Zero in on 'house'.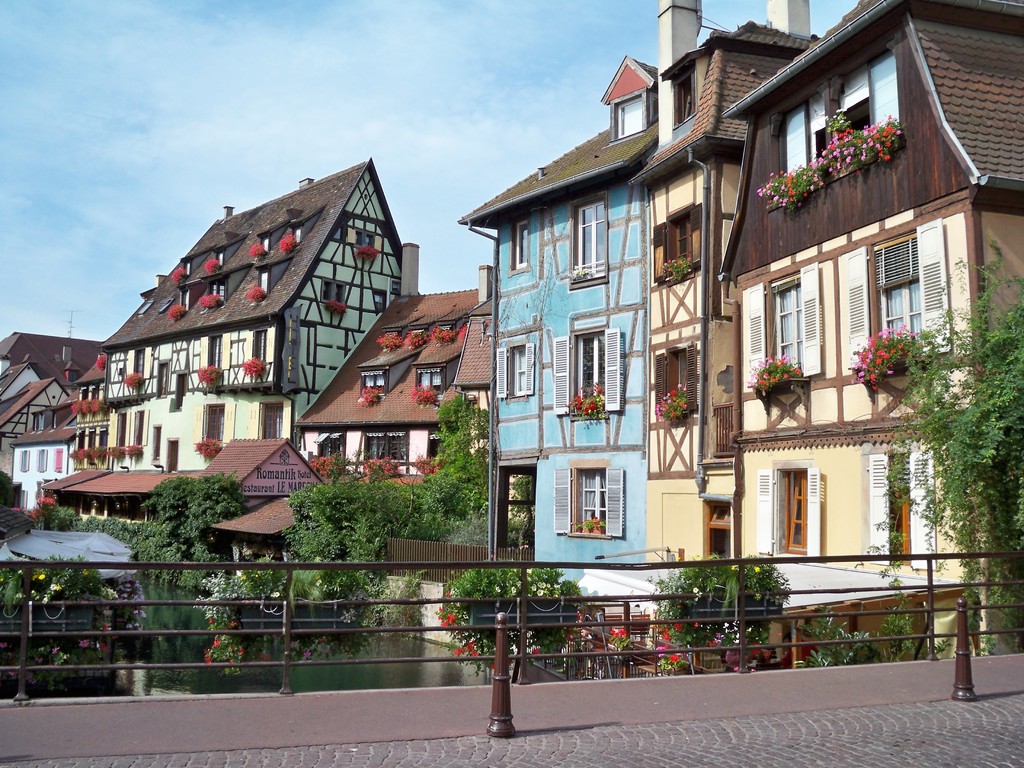
Zeroed in: box=[64, 161, 426, 535].
